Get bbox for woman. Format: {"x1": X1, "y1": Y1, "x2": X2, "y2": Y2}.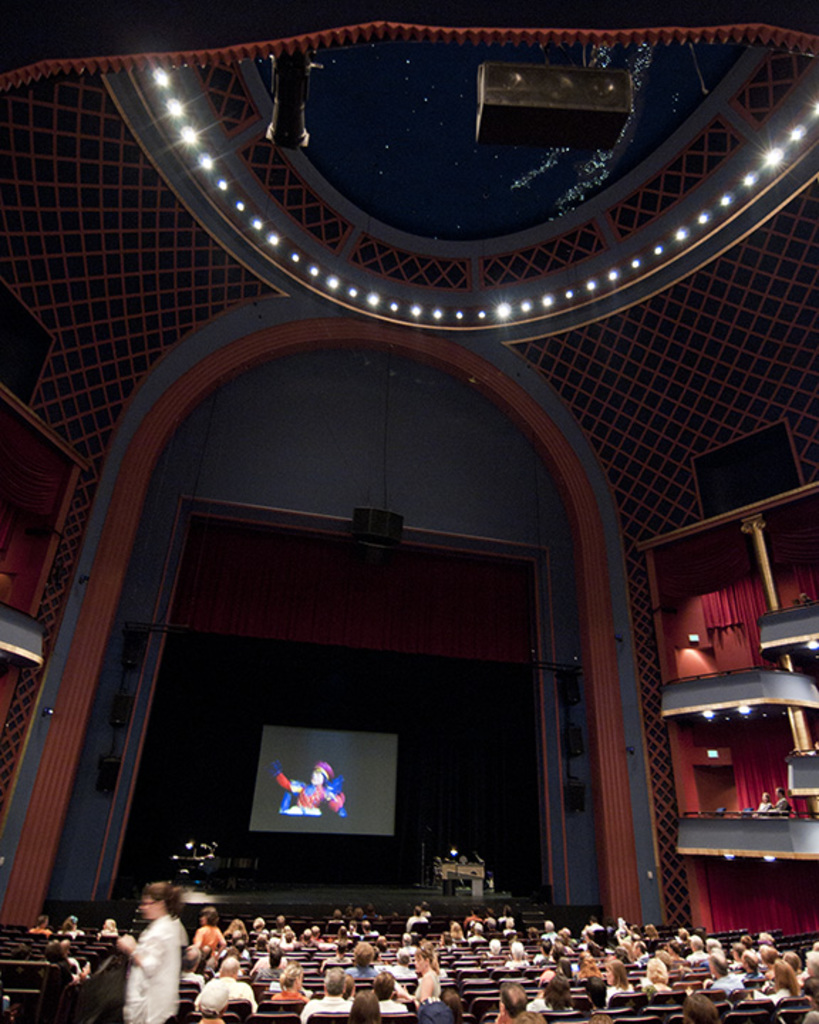
{"x1": 394, "y1": 939, "x2": 446, "y2": 1011}.
